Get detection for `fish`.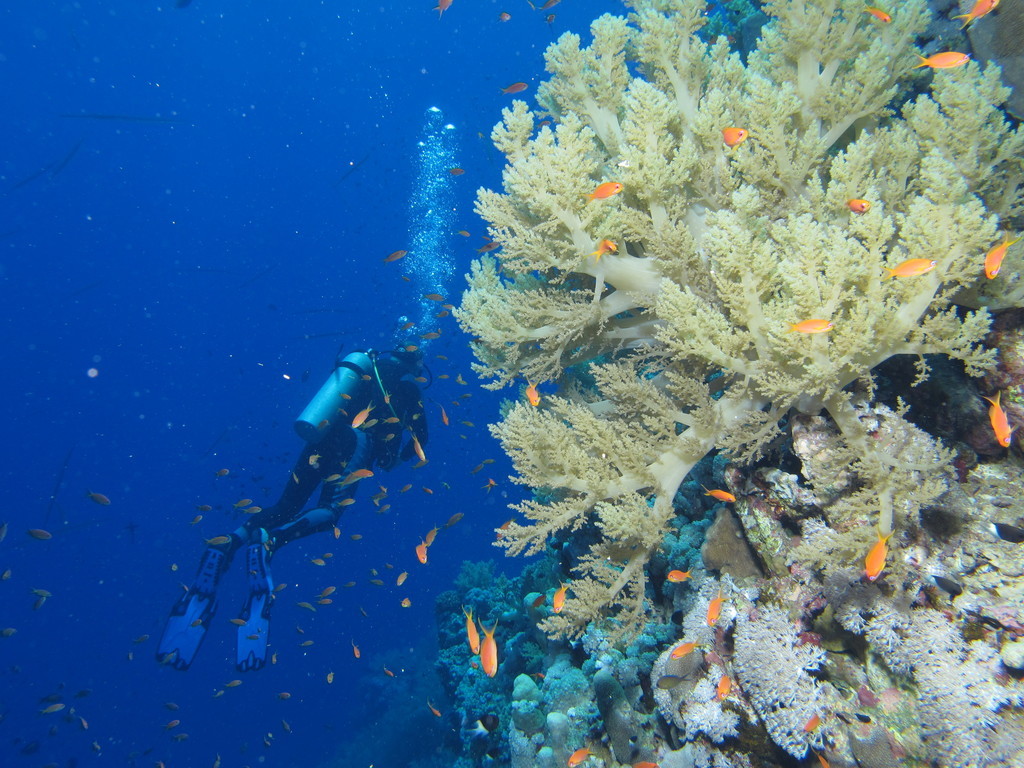
Detection: region(799, 708, 822, 733).
